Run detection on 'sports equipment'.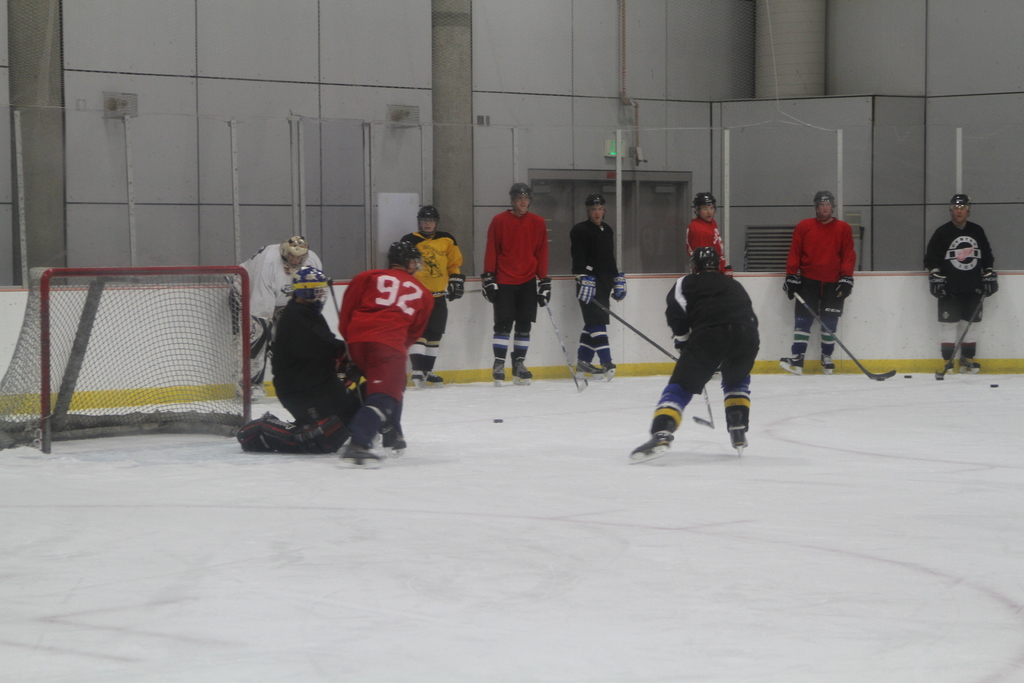
Result: x1=236, y1=410, x2=348, y2=447.
